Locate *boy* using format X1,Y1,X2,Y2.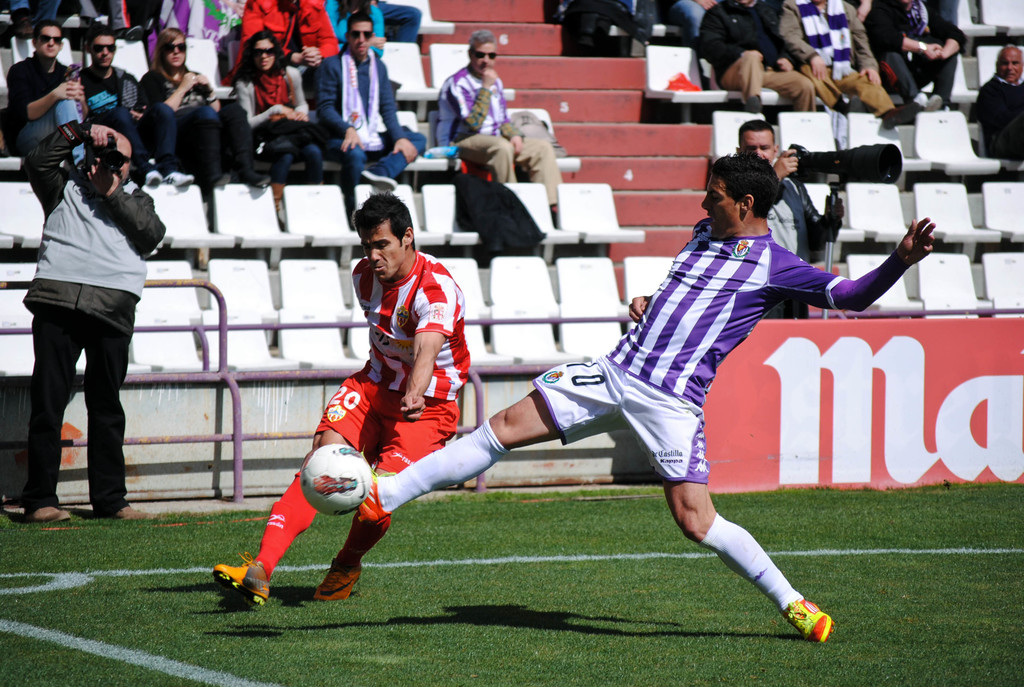
378,157,914,643.
